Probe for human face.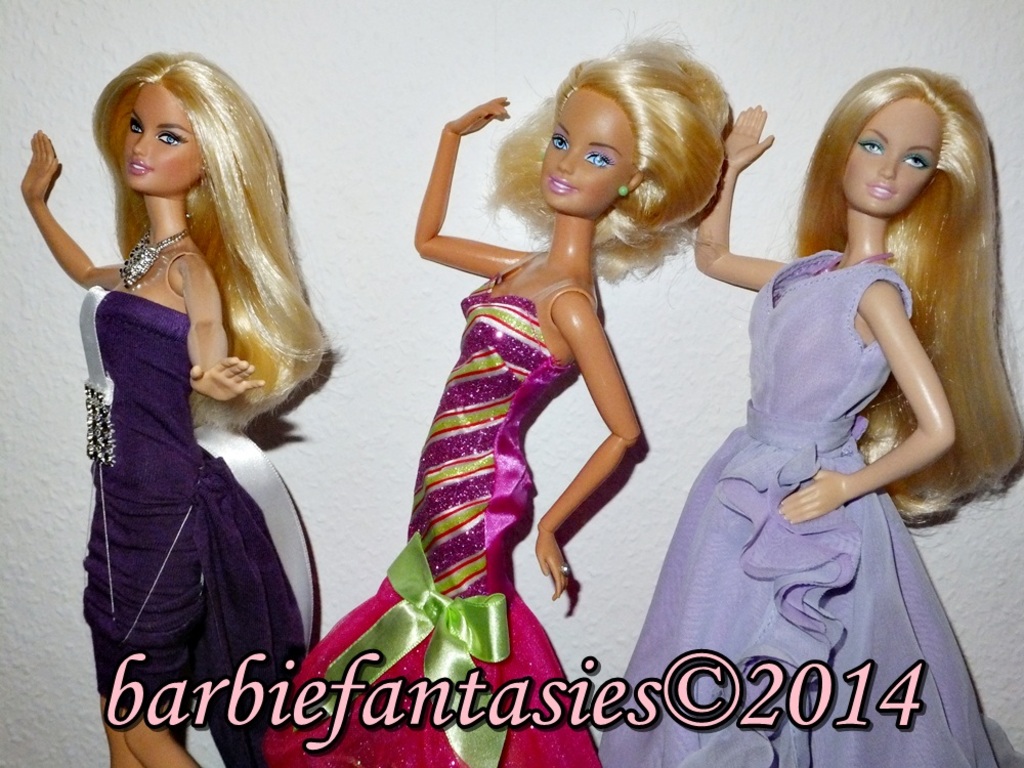
Probe result: pyautogui.locateOnScreen(539, 84, 636, 214).
